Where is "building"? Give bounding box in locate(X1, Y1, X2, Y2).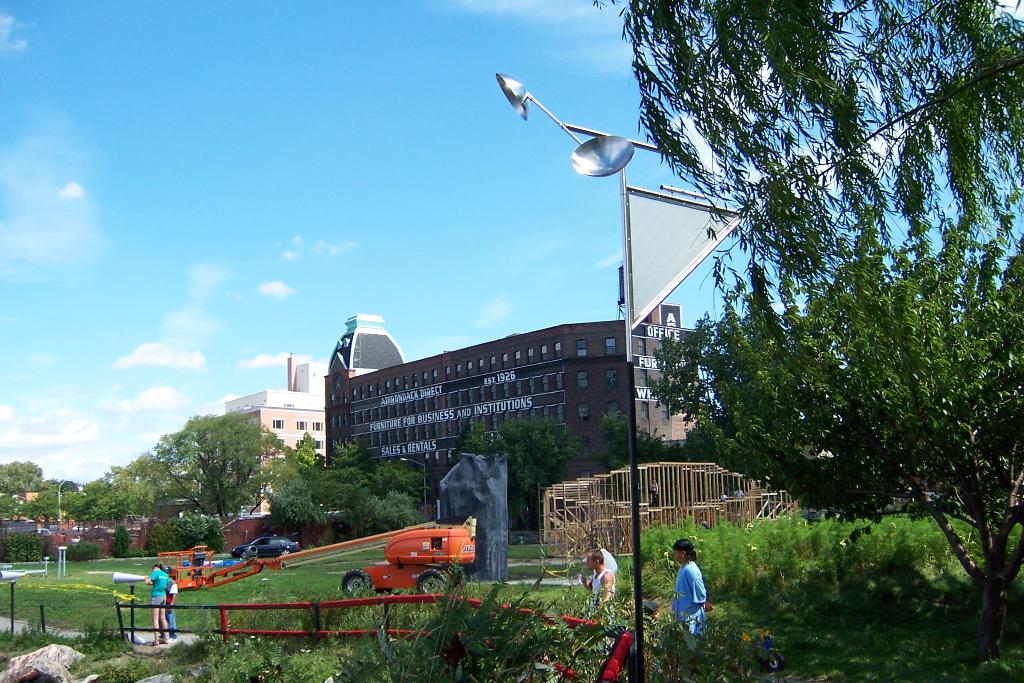
locate(315, 306, 711, 520).
